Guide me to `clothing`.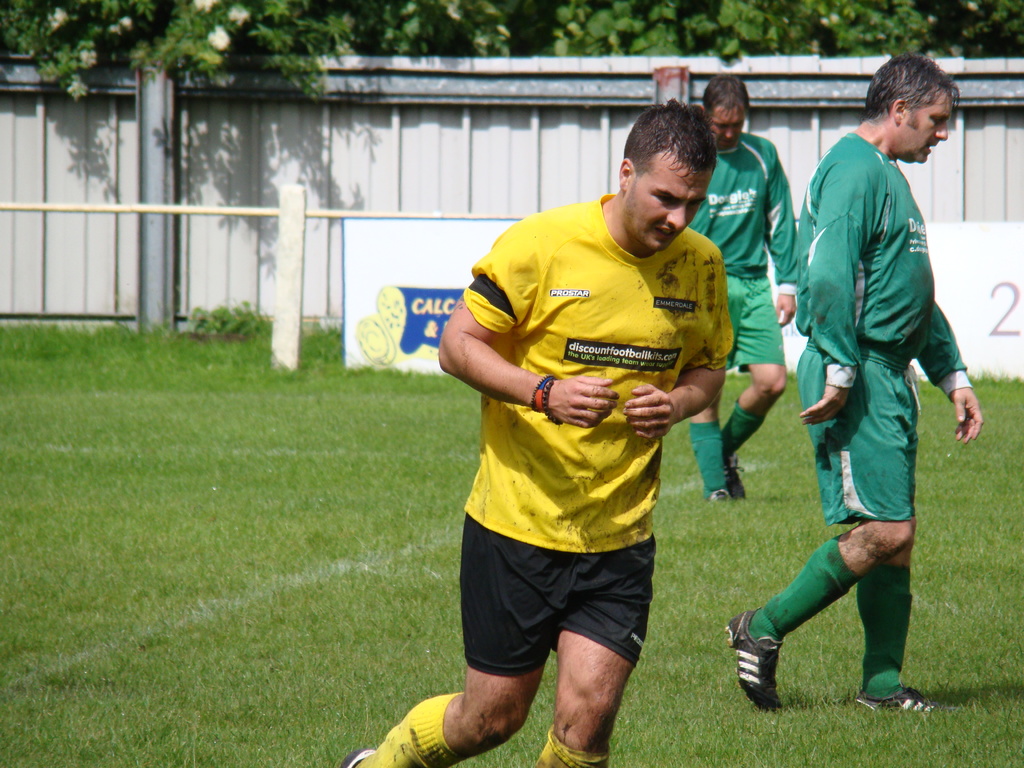
Guidance: pyautogui.locateOnScreen(449, 187, 732, 684).
